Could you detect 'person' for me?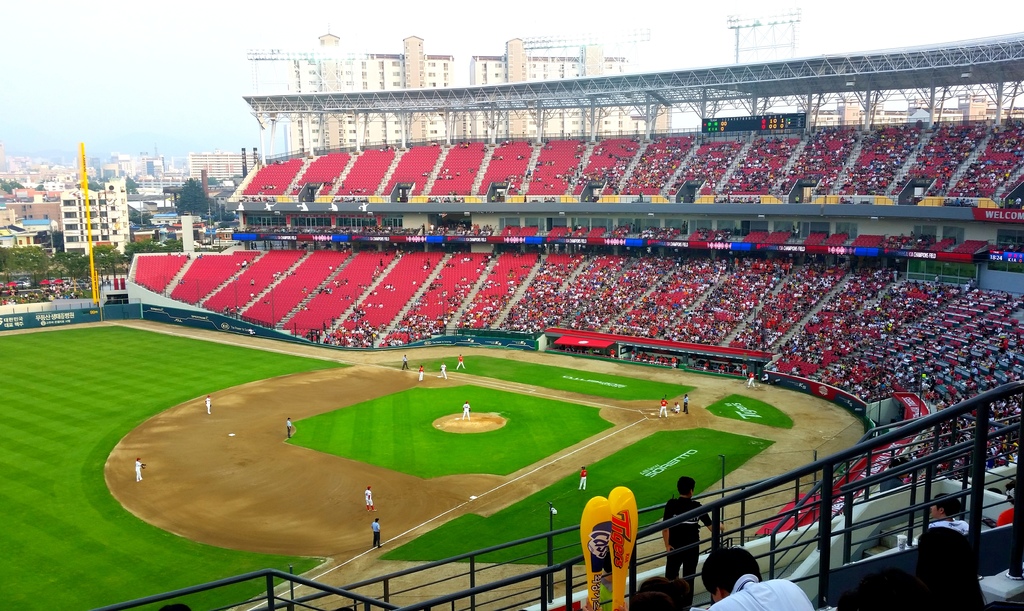
Detection result: l=695, t=542, r=816, b=610.
